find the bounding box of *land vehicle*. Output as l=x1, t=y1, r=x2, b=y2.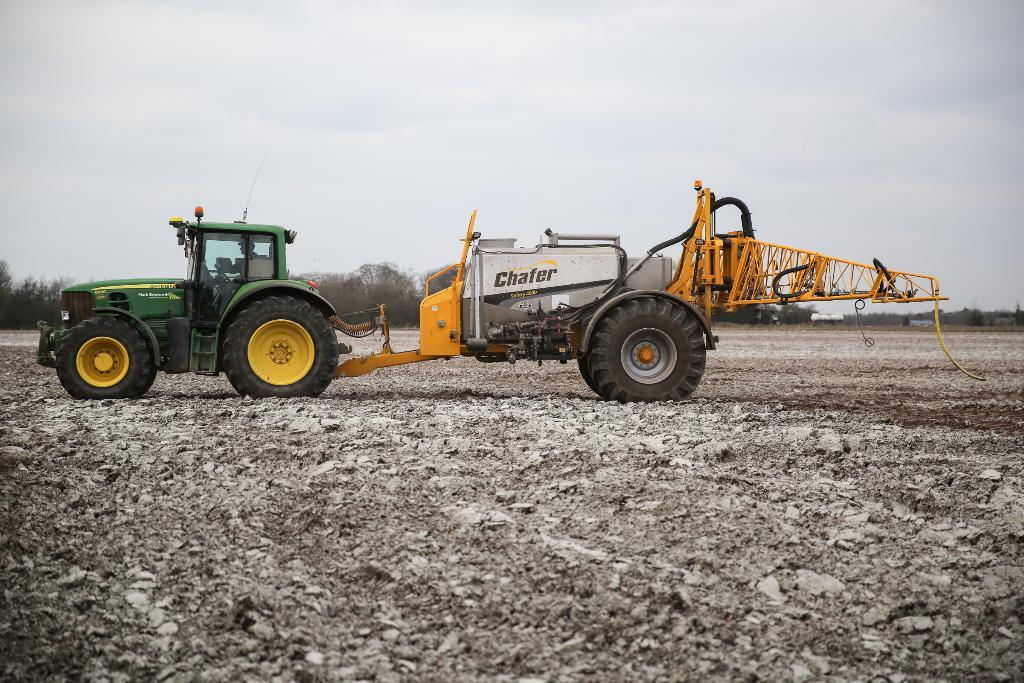
l=44, t=196, r=376, b=406.
